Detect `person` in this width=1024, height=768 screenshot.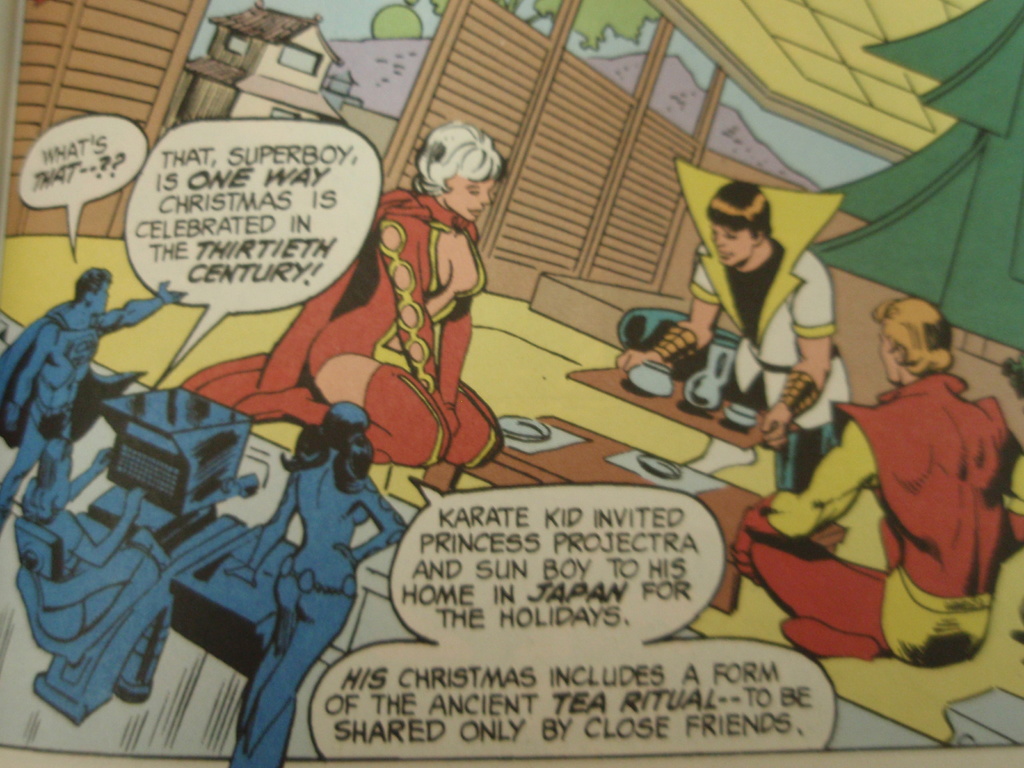
Detection: [301, 120, 505, 495].
